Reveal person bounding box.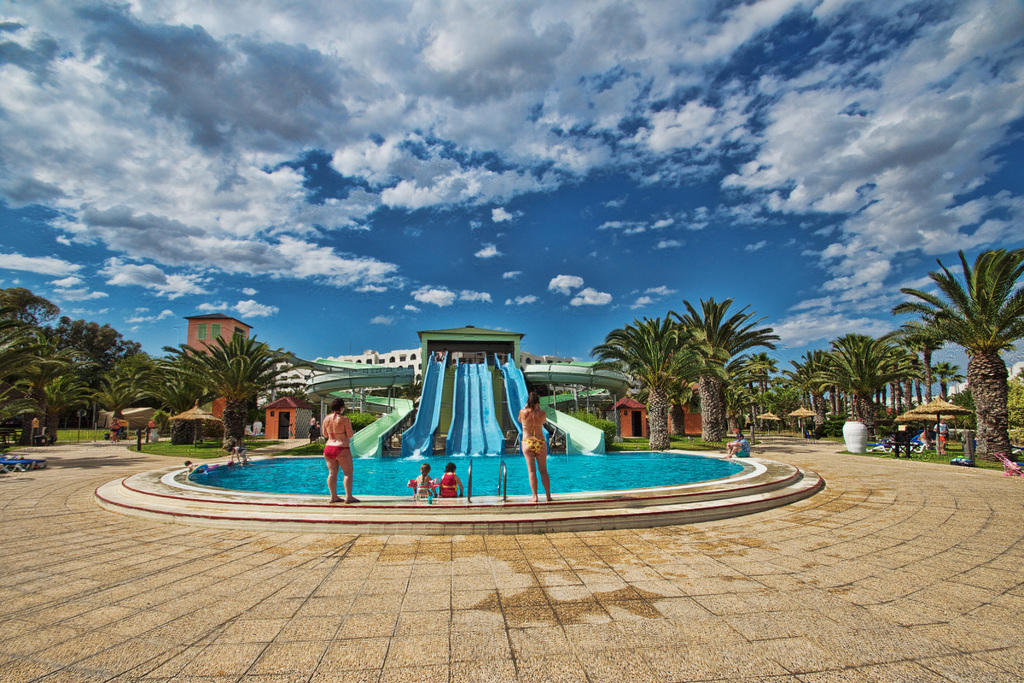
Revealed: <box>931,416,948,456</box>.
